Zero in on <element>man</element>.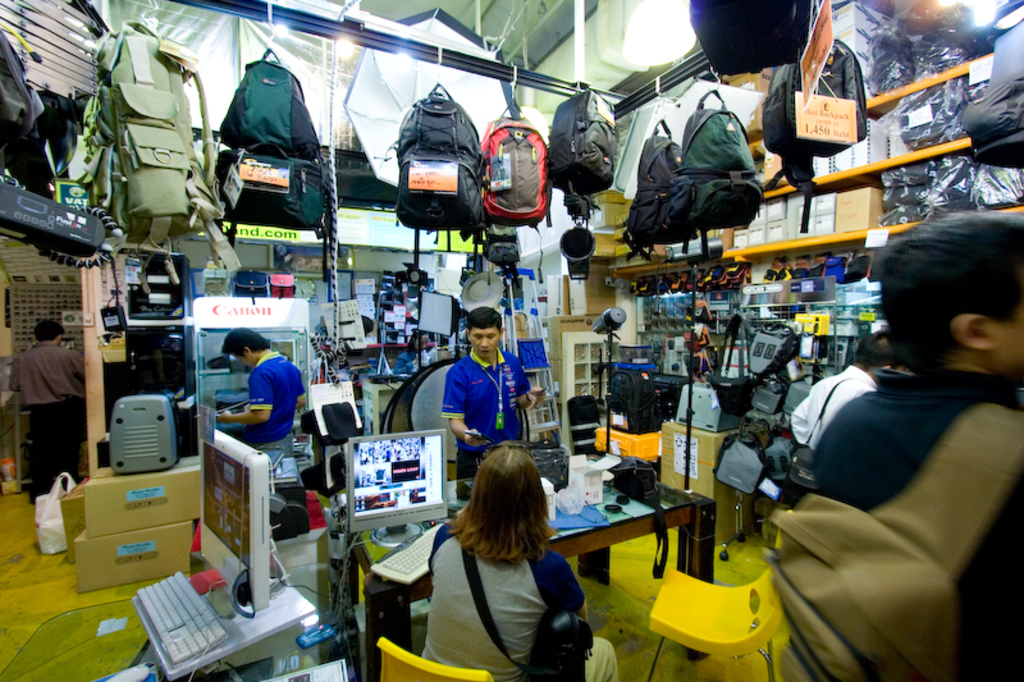
Zeroed in: (x1=440, y1=297, x2=547, y2=496).
